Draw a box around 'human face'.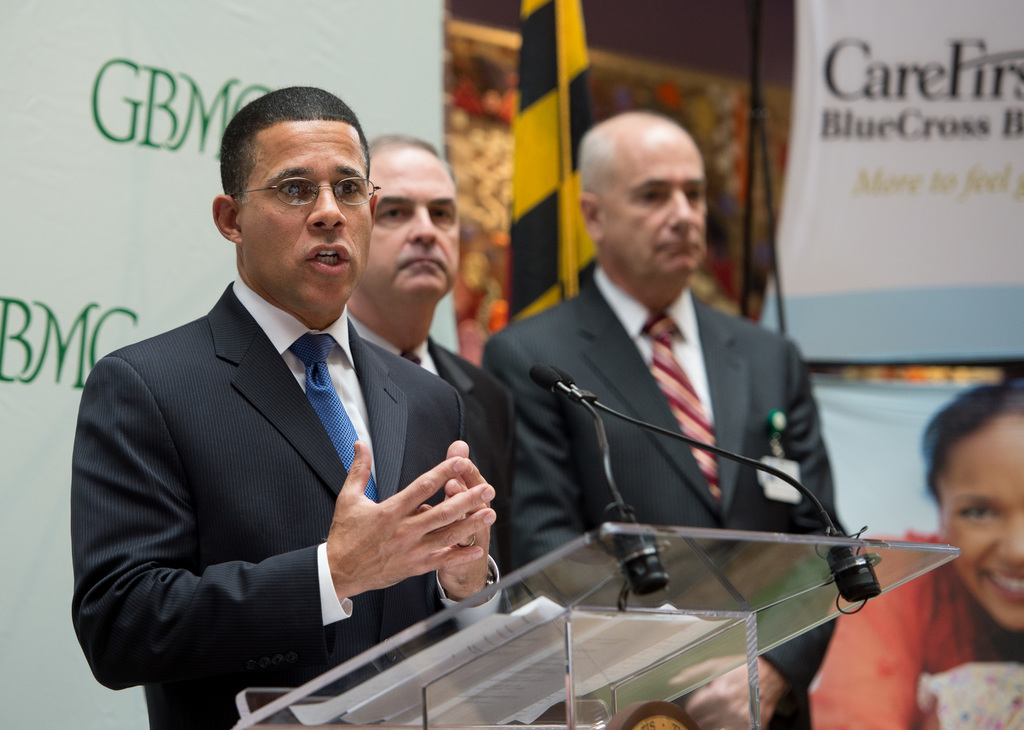
<region>239, 113, 369, 316</region>.
